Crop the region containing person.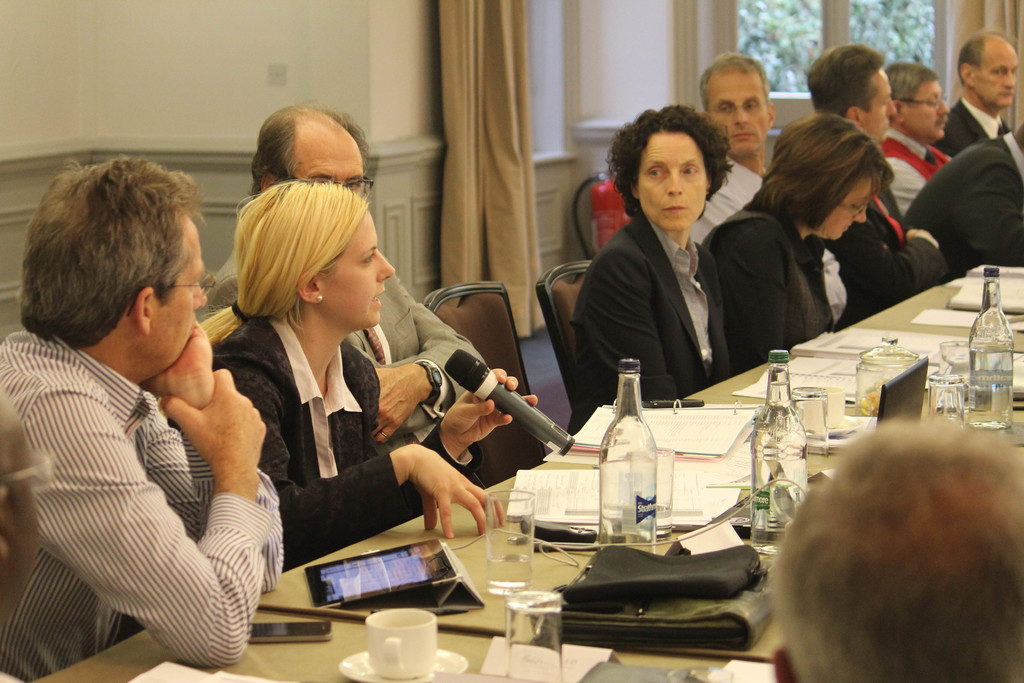
Crop region: 876 60 957 233.
